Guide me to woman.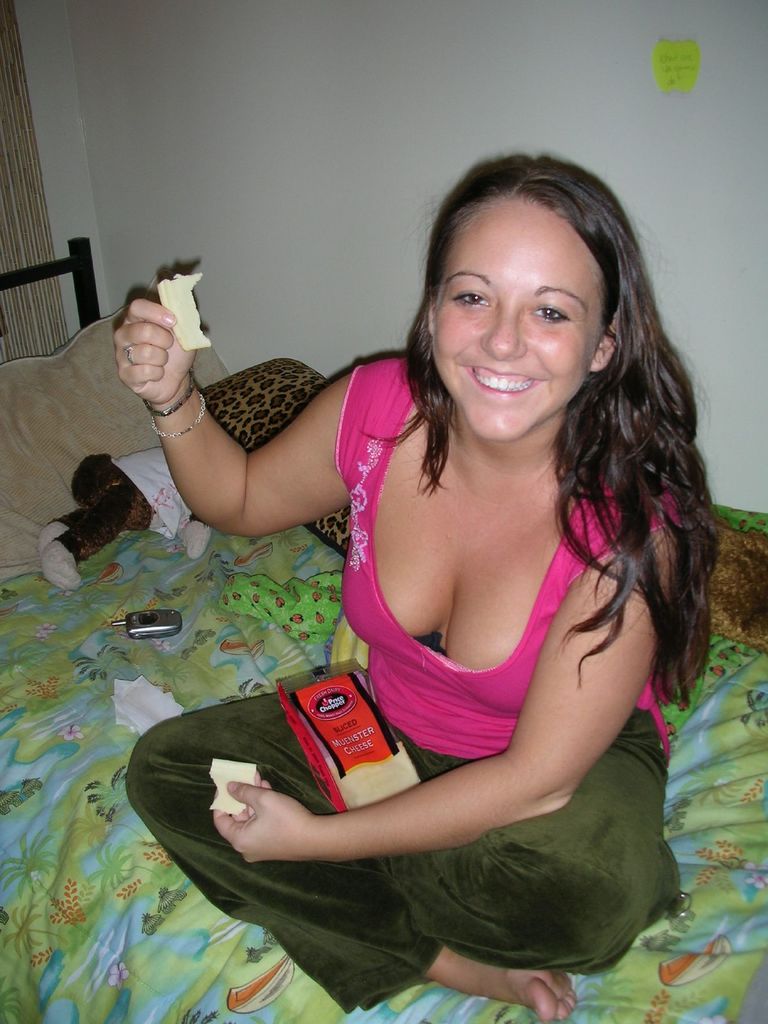
Guidance: (x1=124, y1=130, x2=751, y2=987).
